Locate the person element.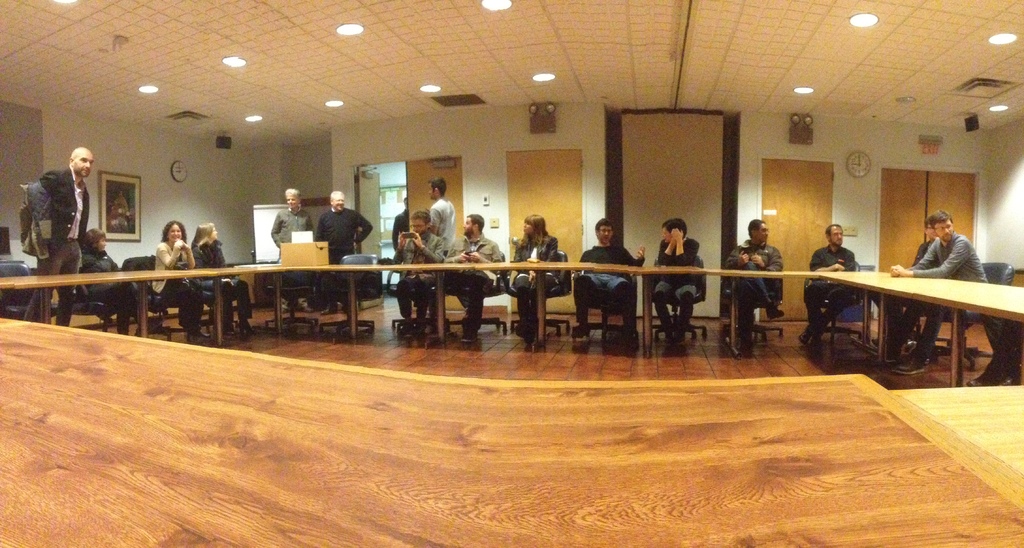
Element bbox: <region>650, 220, 701, 345</region>.
